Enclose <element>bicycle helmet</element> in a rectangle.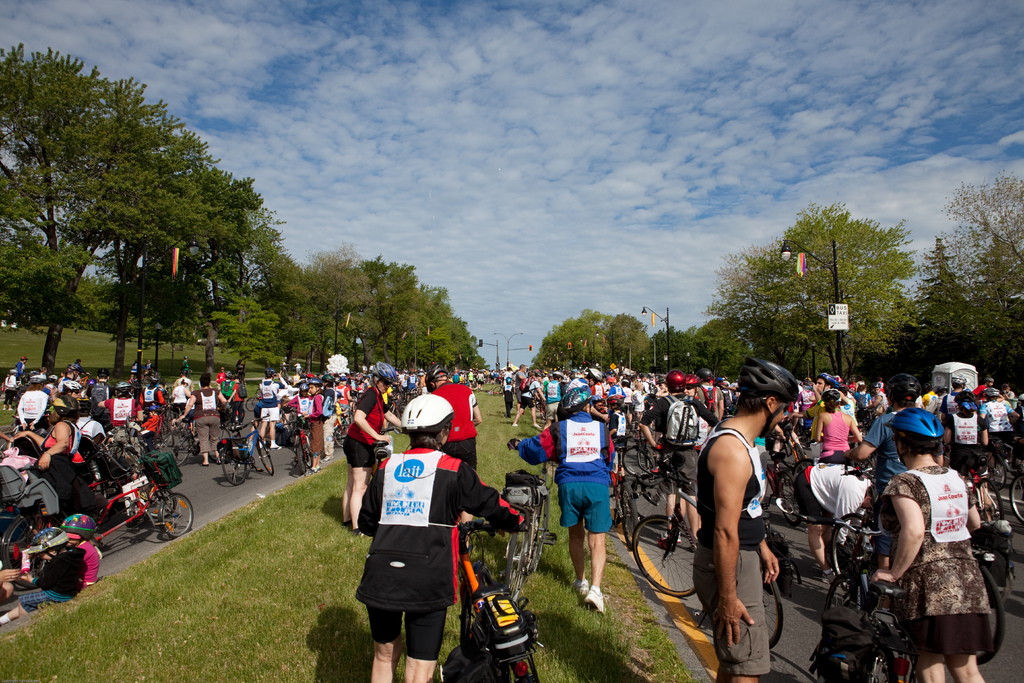
(x1=664, y1=369, x2=682, y2=390).
